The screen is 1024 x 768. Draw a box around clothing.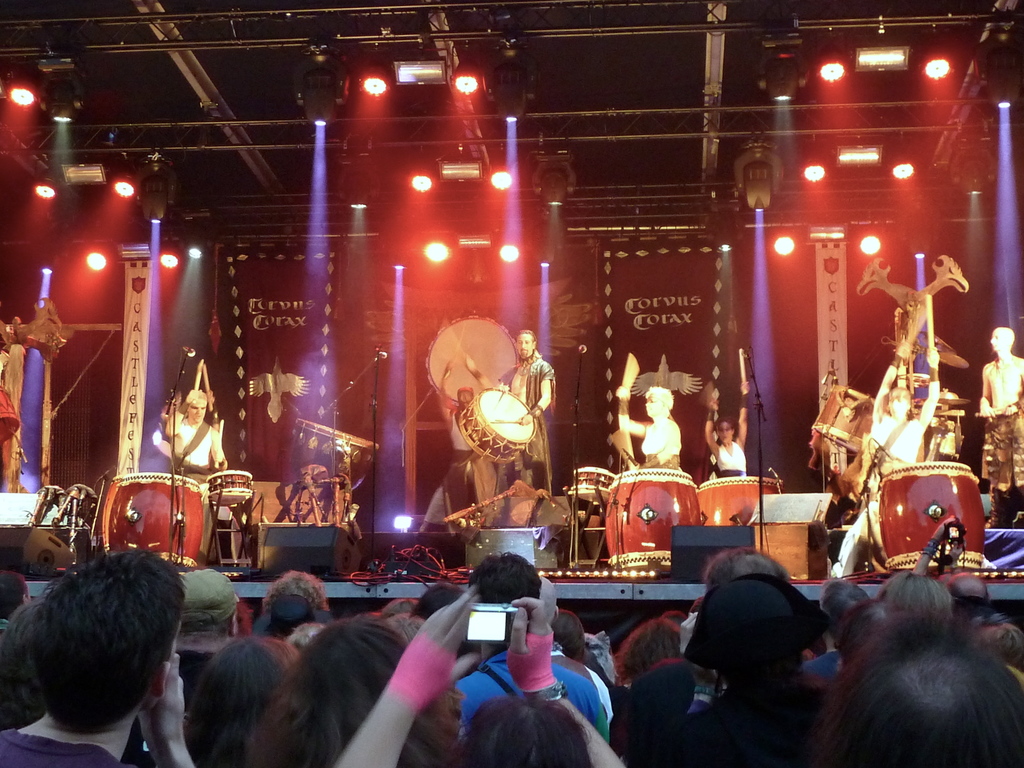
bbox(457, 652, 608, 732).
